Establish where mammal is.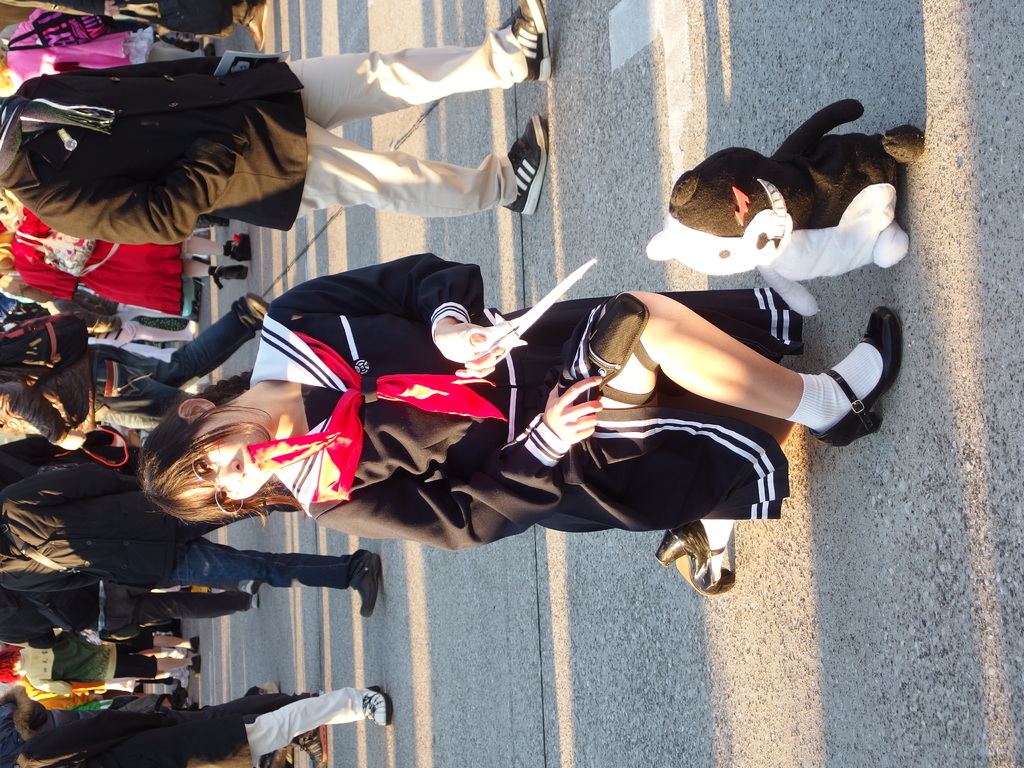
Established at (644,100,923,317).
